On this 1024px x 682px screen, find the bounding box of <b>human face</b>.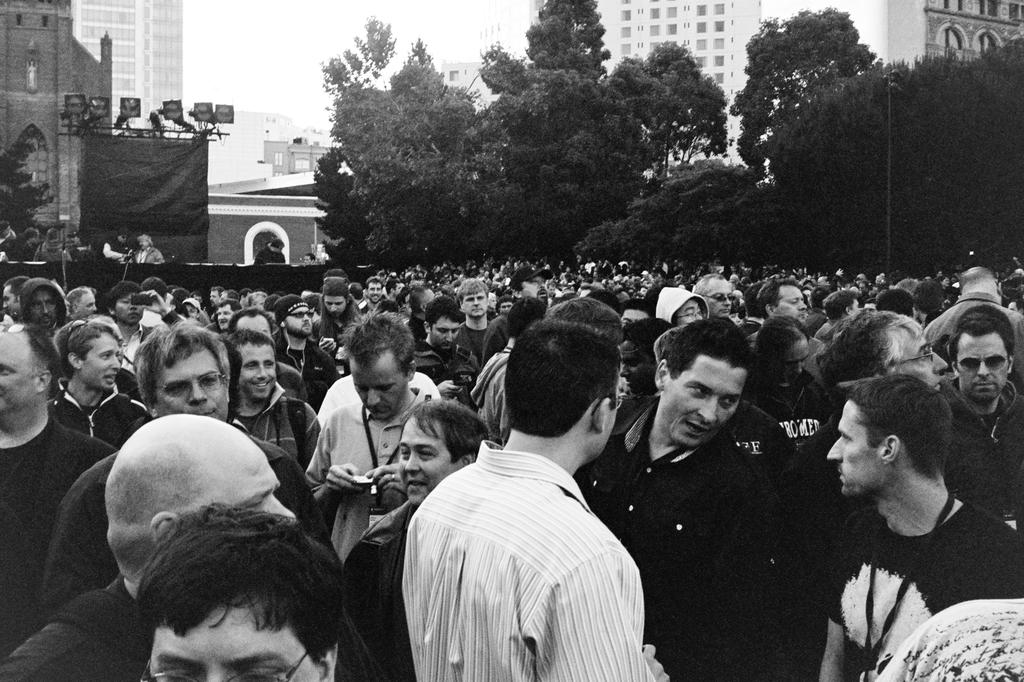
Bounding box: 950 326 1018 400.
